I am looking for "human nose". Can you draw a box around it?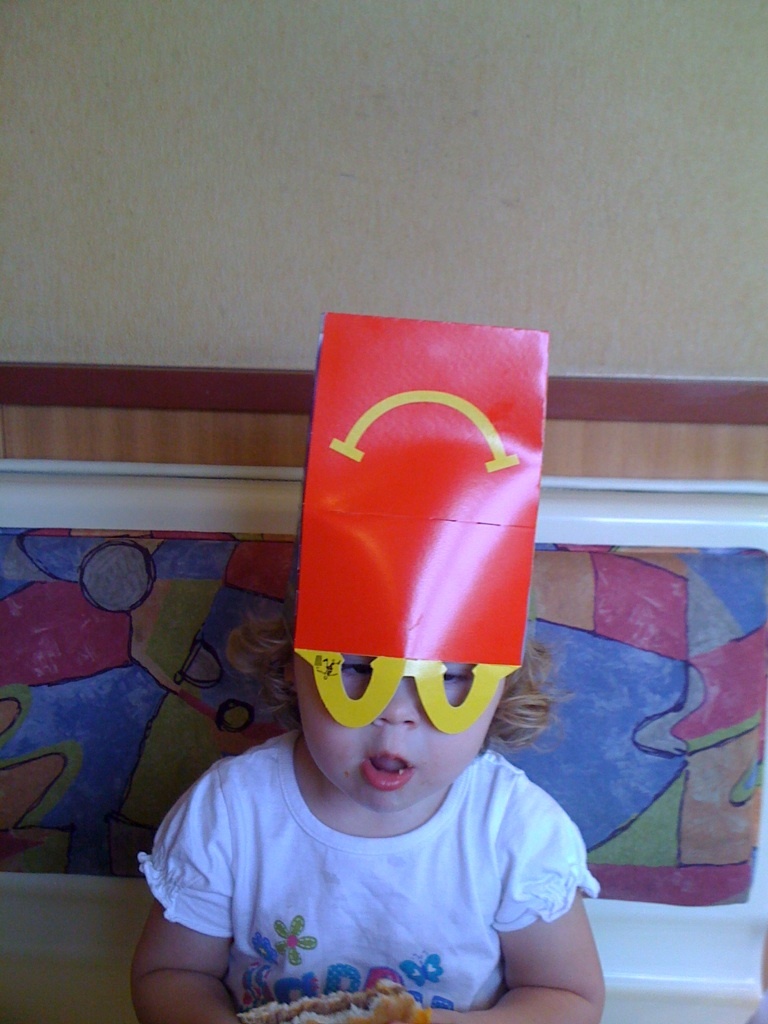
Sure, the bounding box is locate(371, 673, 422, 728).
